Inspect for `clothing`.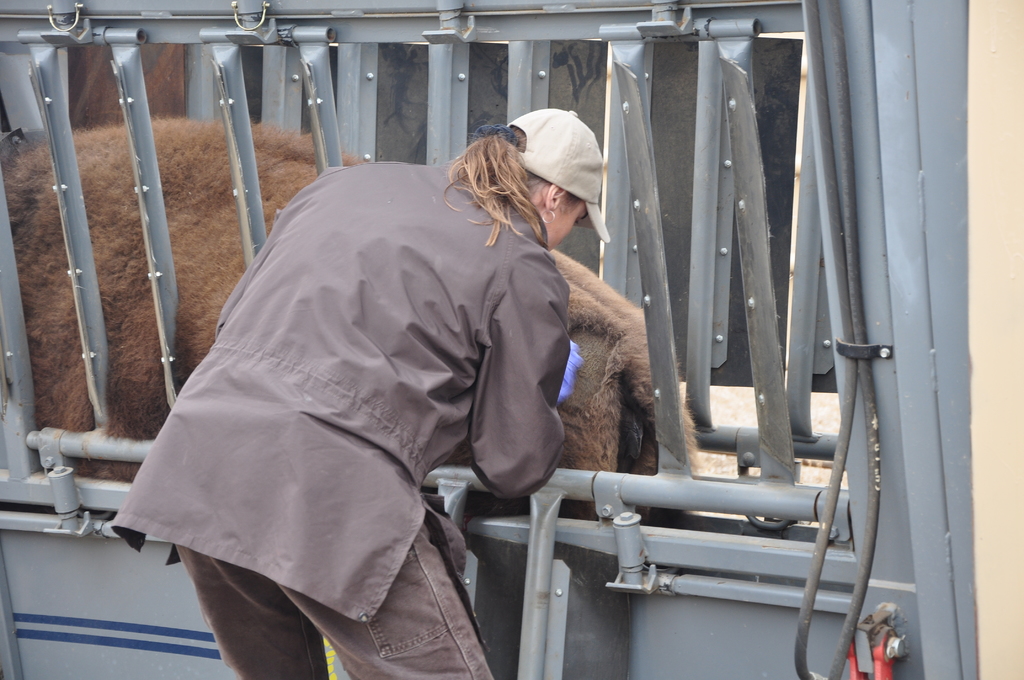
Inspection: locate(100, 147, 586, 648).
